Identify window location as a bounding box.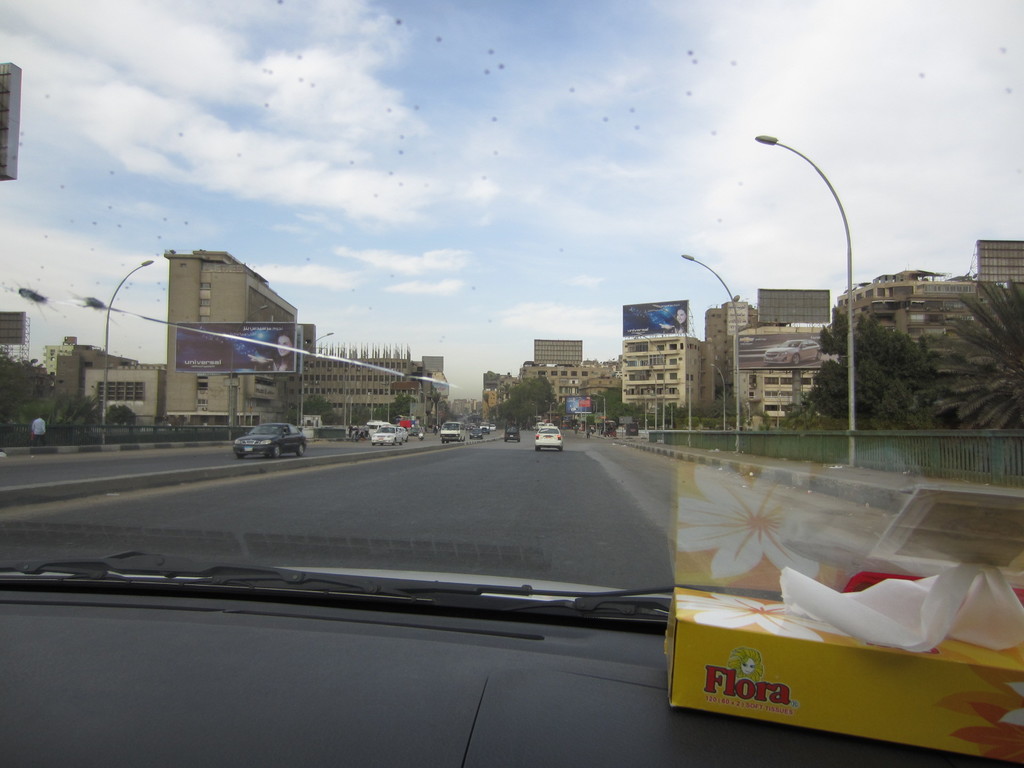
779, 376, 797, 385.
